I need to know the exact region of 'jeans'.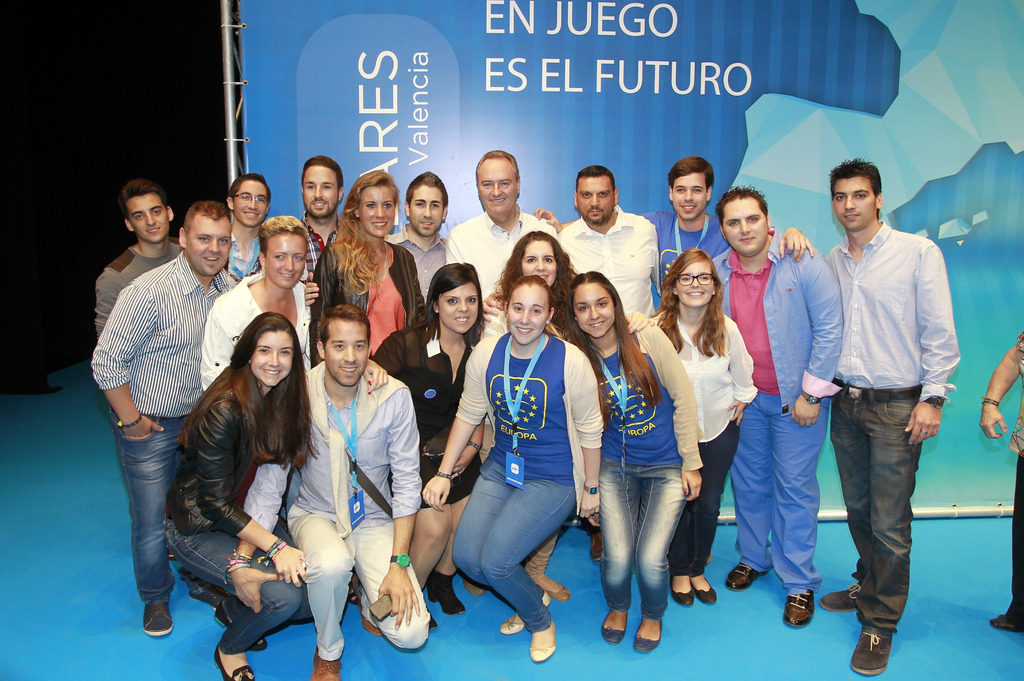
Region: region(161, 513, 317, 653).
